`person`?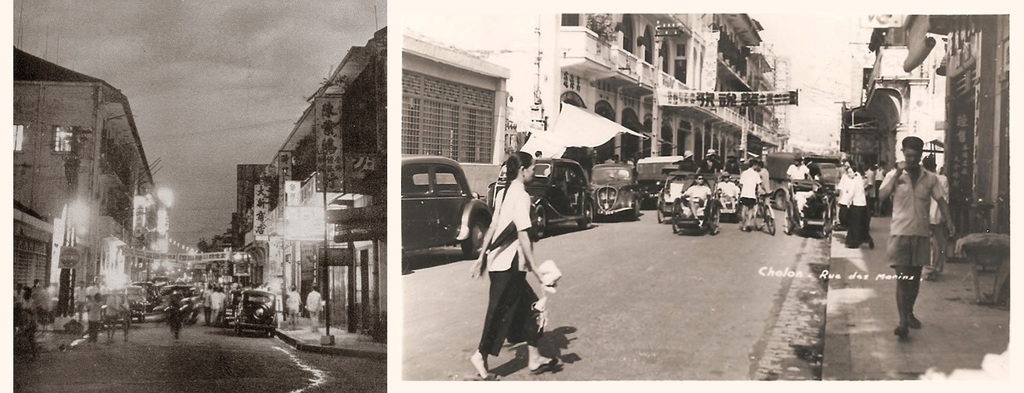
Rect(684, 174, 707, 197)
